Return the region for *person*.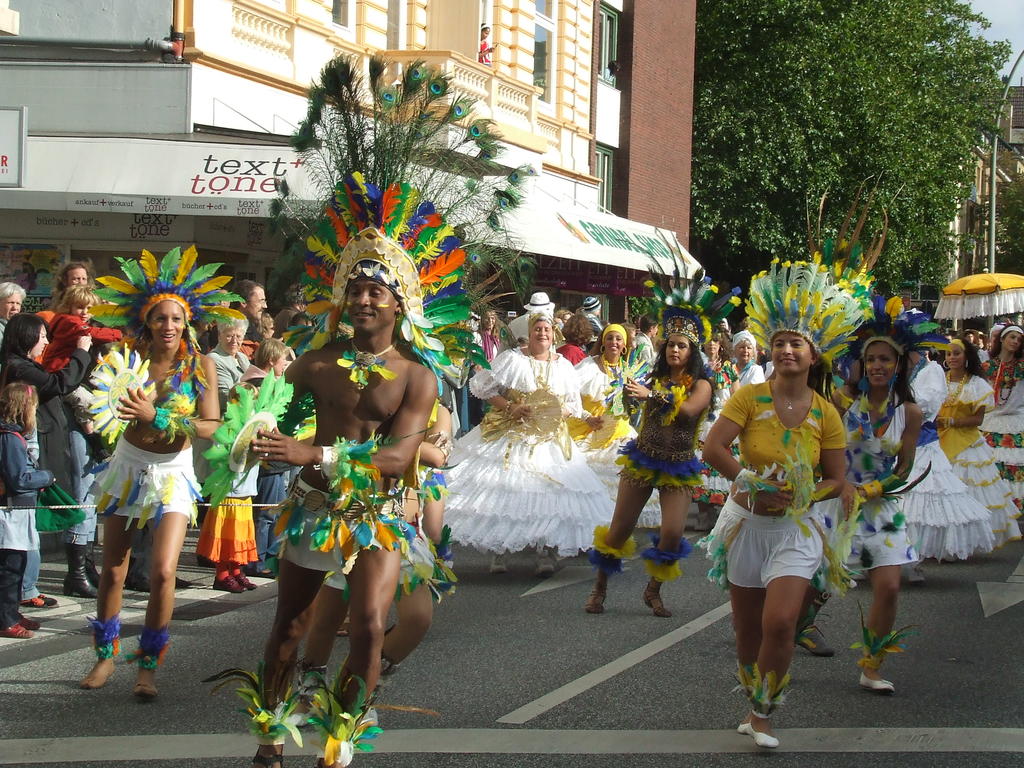
rect(38, 283, 120, 372).
